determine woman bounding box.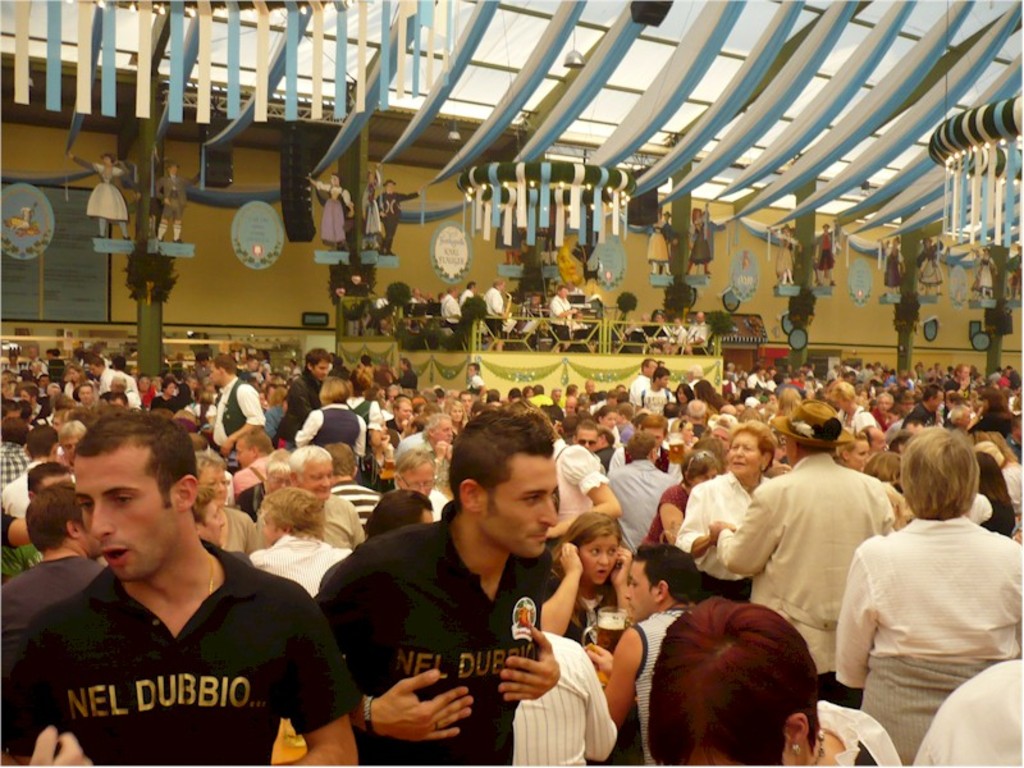
Determined: 444:399:466:442.
